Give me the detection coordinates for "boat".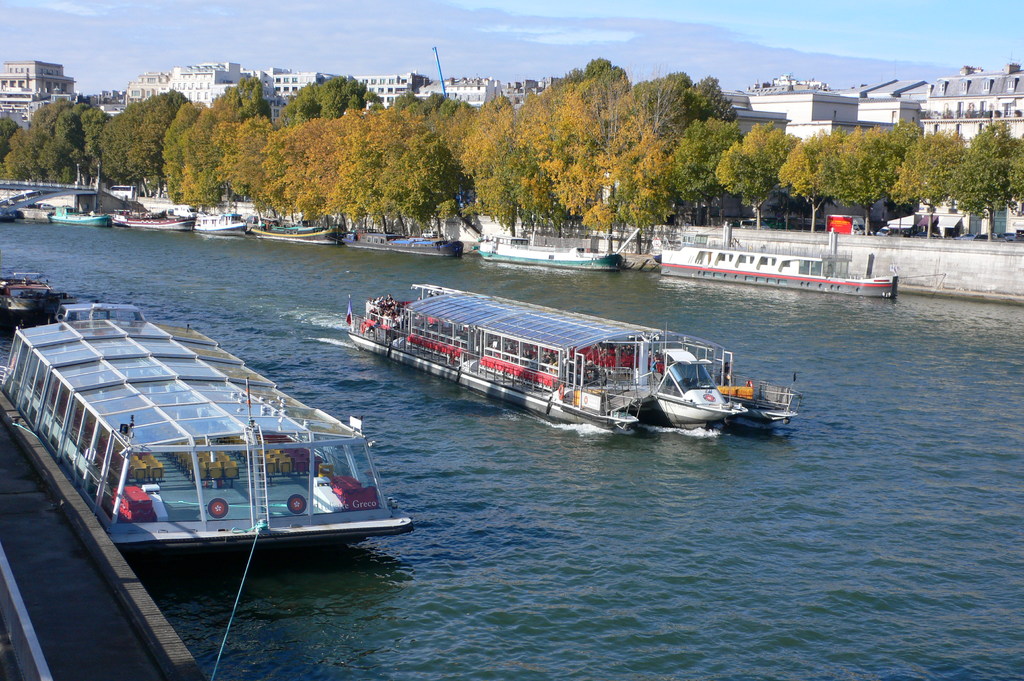
(341, 228, 466, 257).
